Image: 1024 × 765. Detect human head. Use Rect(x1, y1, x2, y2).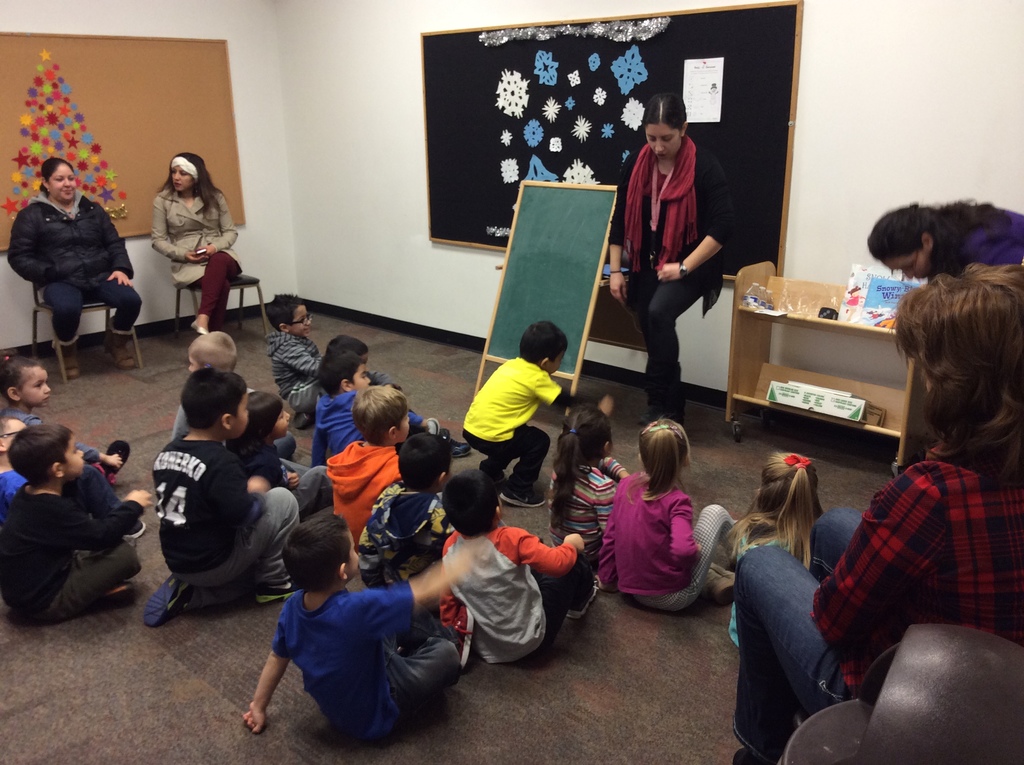
Rect(864, 202, 938, 282).
